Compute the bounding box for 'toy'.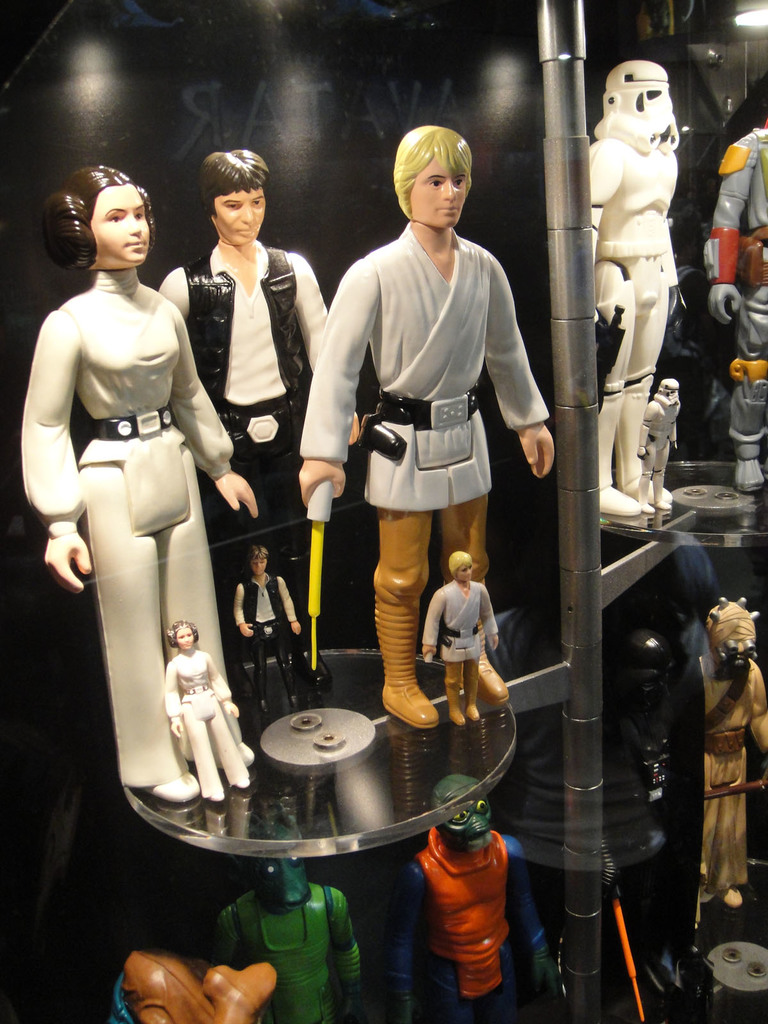
<box>294,123,556,728</box>.
